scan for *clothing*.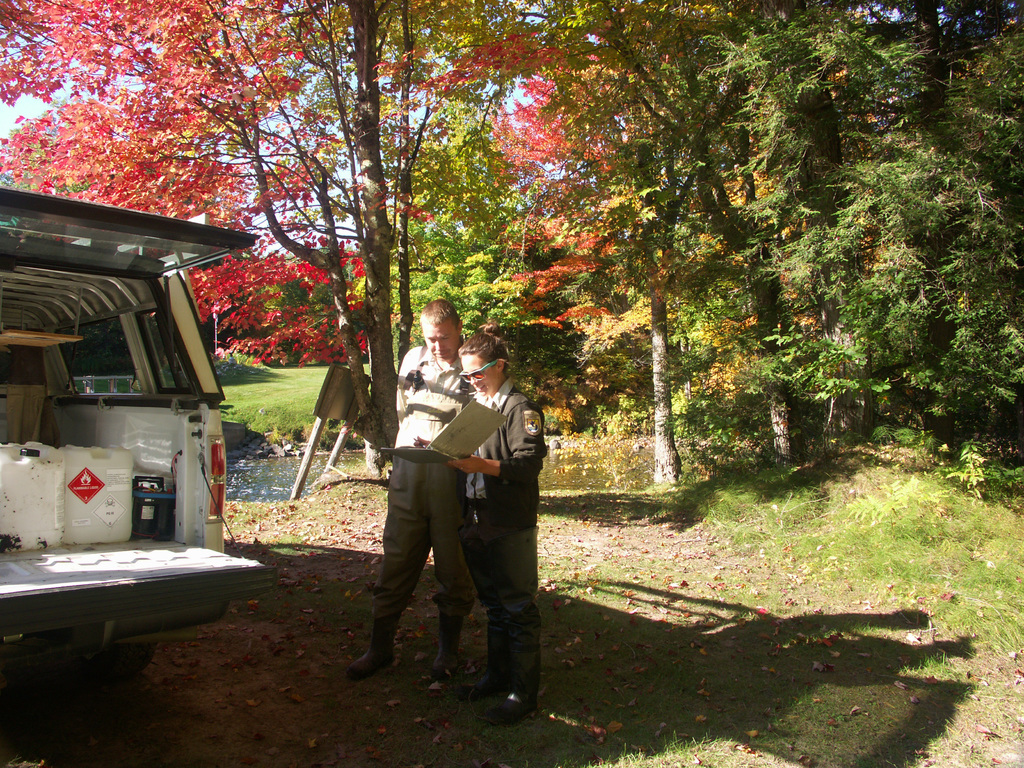
Scan result: pyautogui.locateOnScreen(456, 372, 548, 691).
